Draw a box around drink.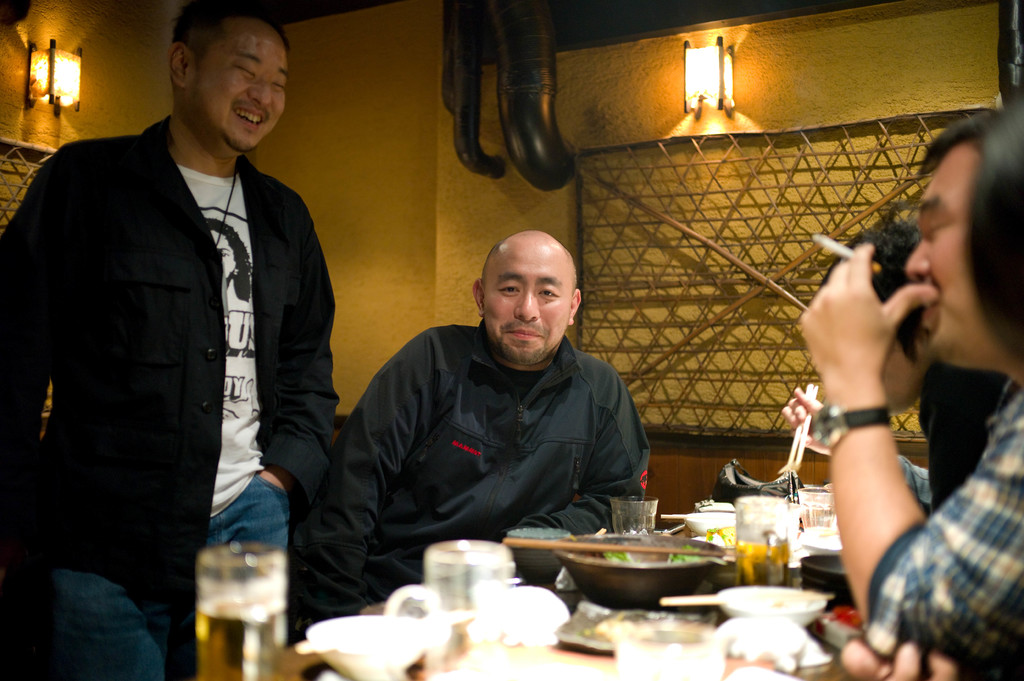
199, 600, 288, 680.
